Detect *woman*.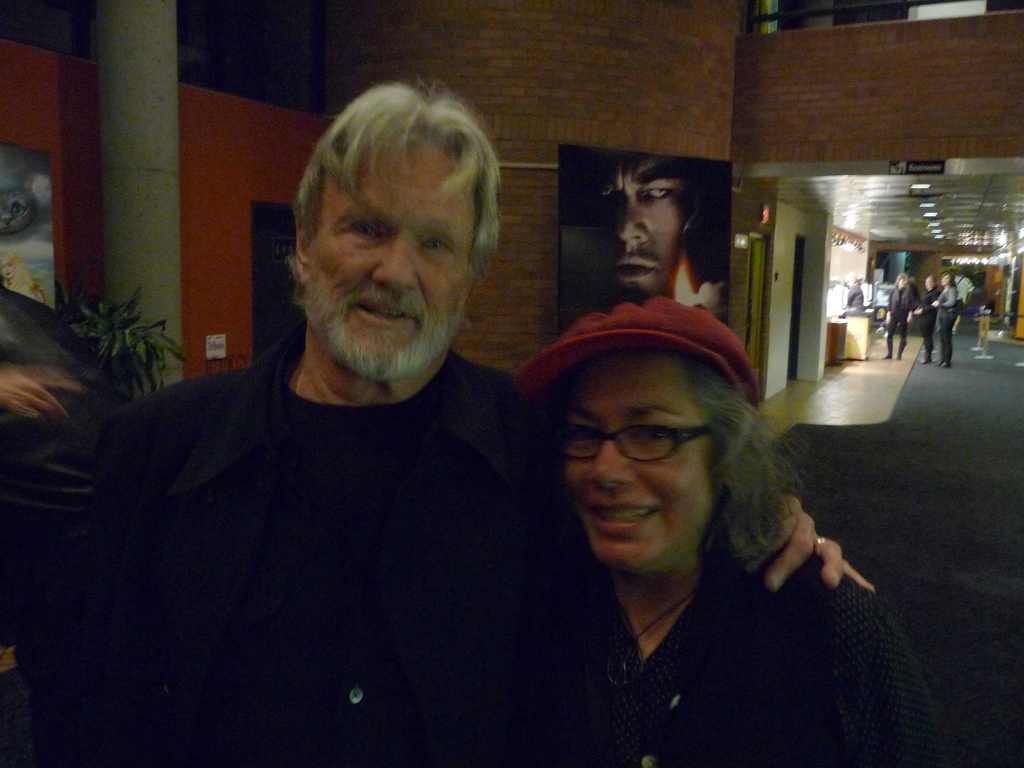
Detected at region(914, 275, 941, 366).
